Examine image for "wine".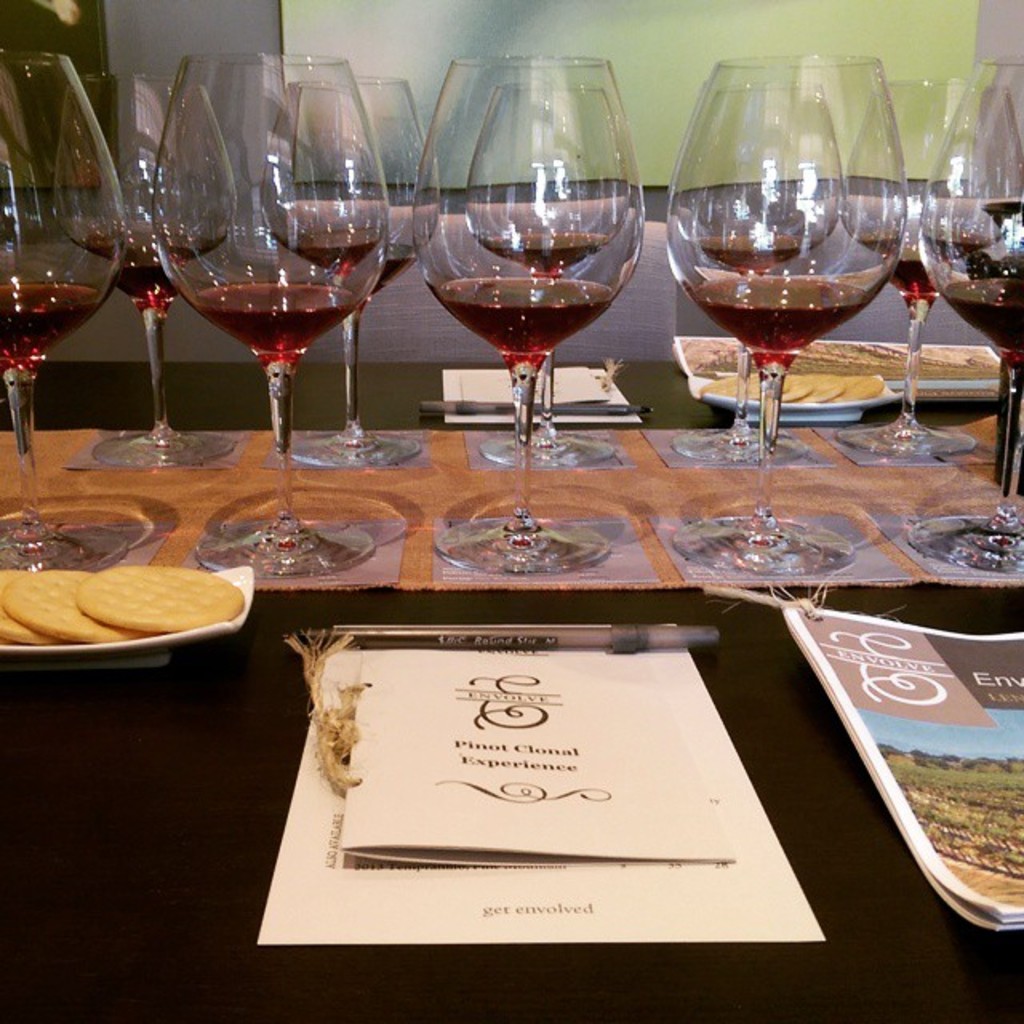
Examination result: <region>920, 275, 1022, 355</region>.
